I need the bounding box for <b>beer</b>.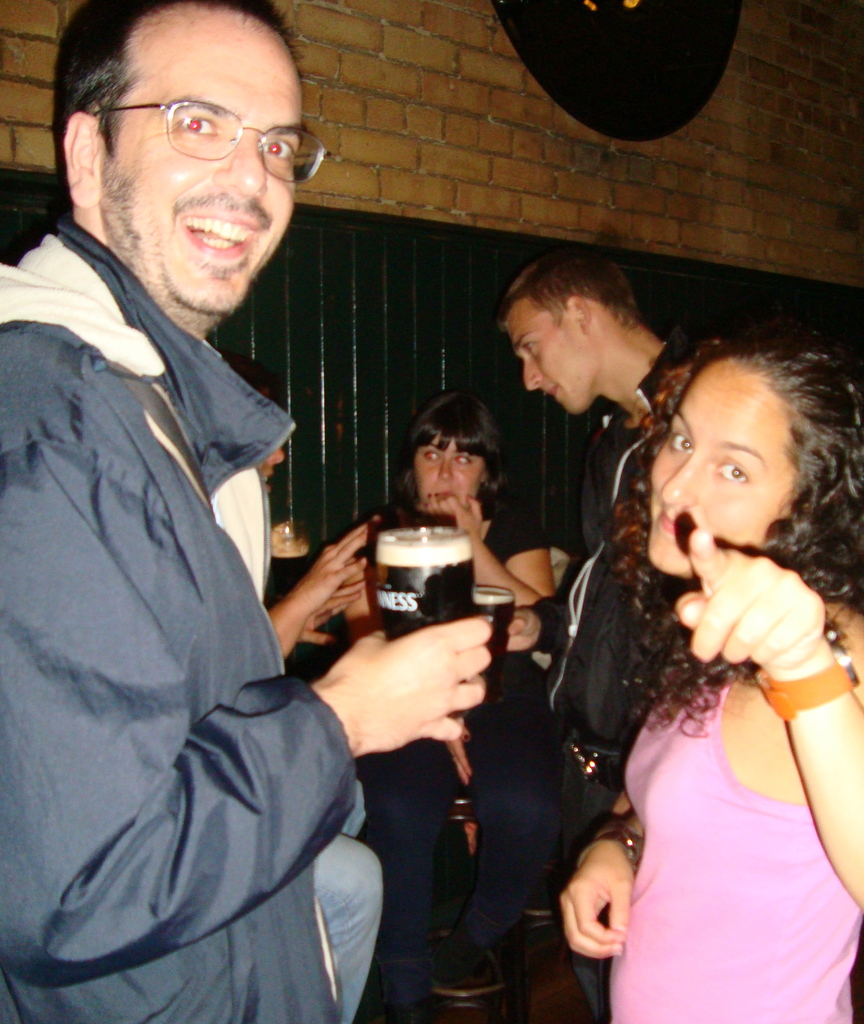
Here it is: rect(361, 522, 484, 783).
